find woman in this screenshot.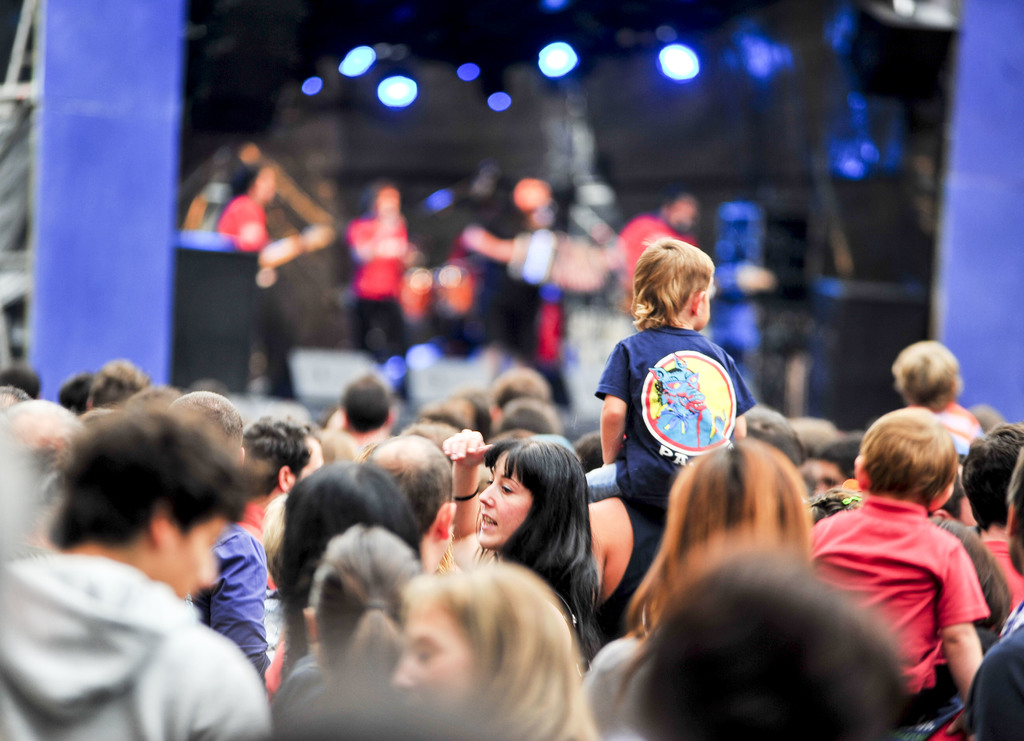
The bounding box for woman is <box>584,439,820,740</box>.
